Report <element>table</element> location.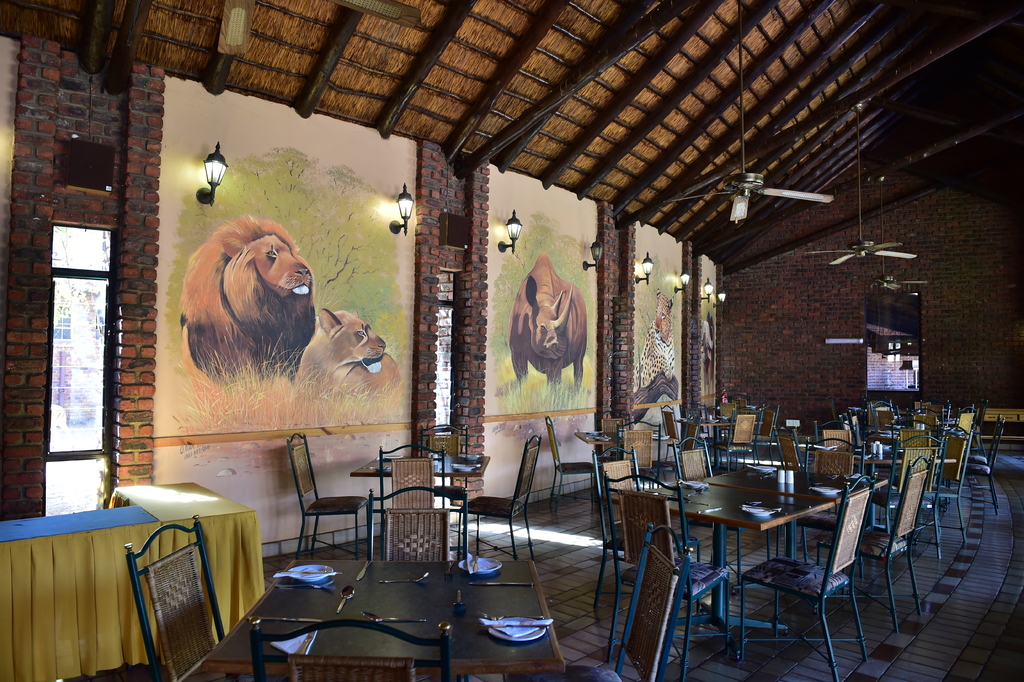
Report: pyautogui.locateOnScreen(0, 483, 269, 681).
